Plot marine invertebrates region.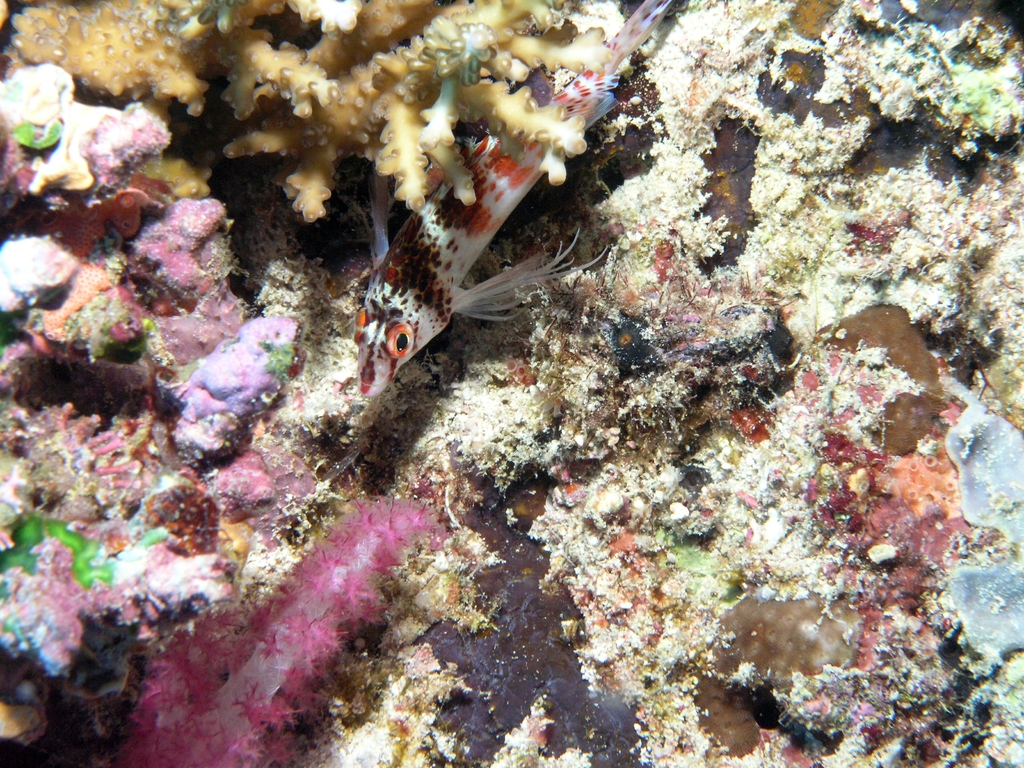
Plotted at 0/60/348/418.
